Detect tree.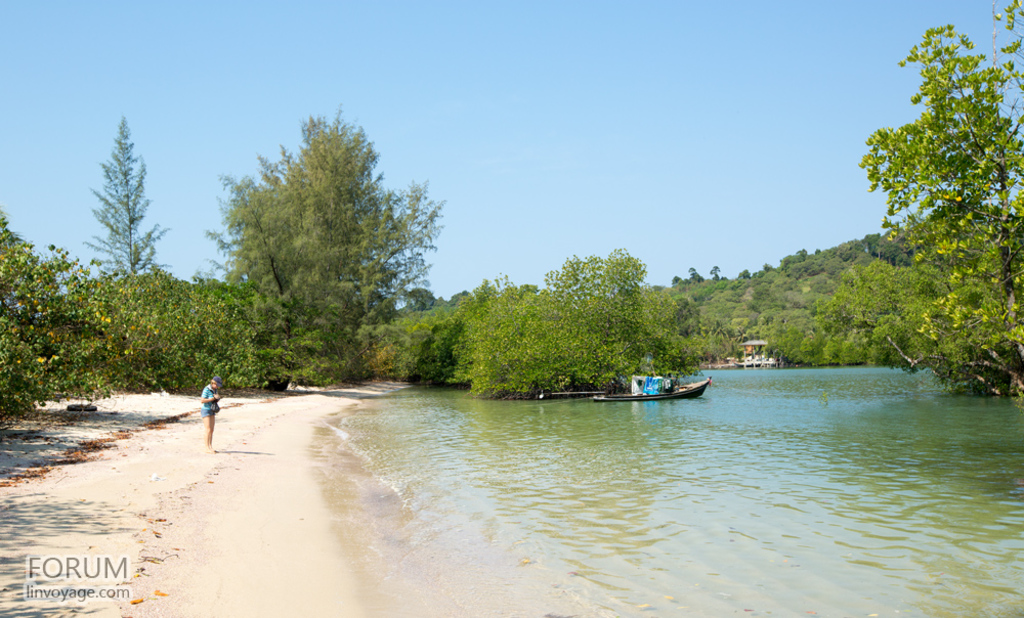
Detected at {"x1": 184, "y1": 281, "x2": 249, "y2": 393}.
